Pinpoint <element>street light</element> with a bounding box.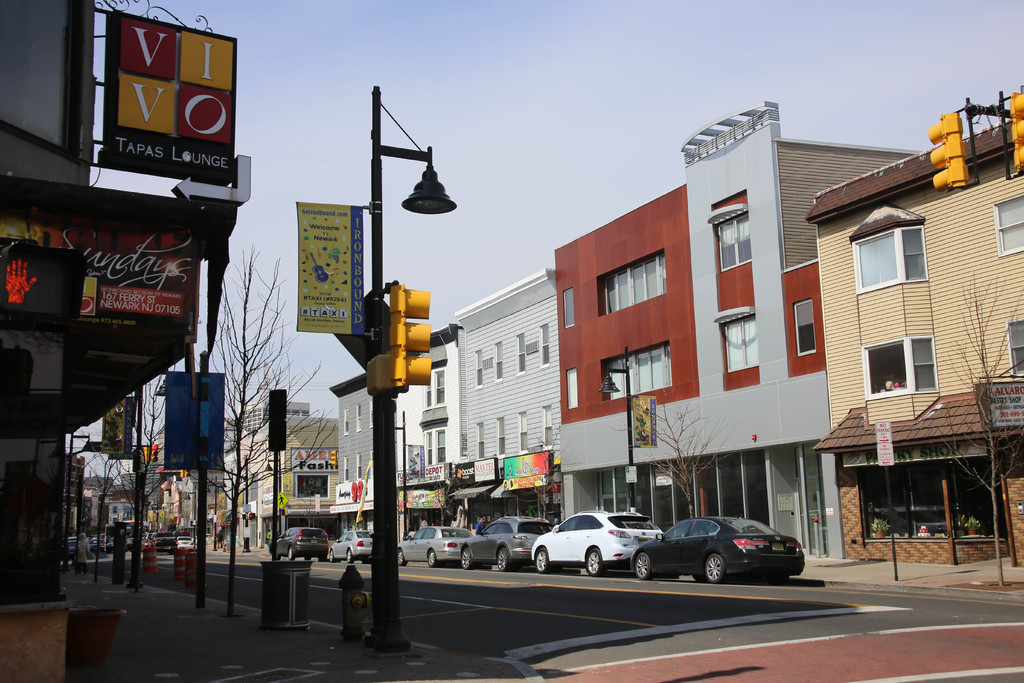
Rect(364, 74, 460, 658).
